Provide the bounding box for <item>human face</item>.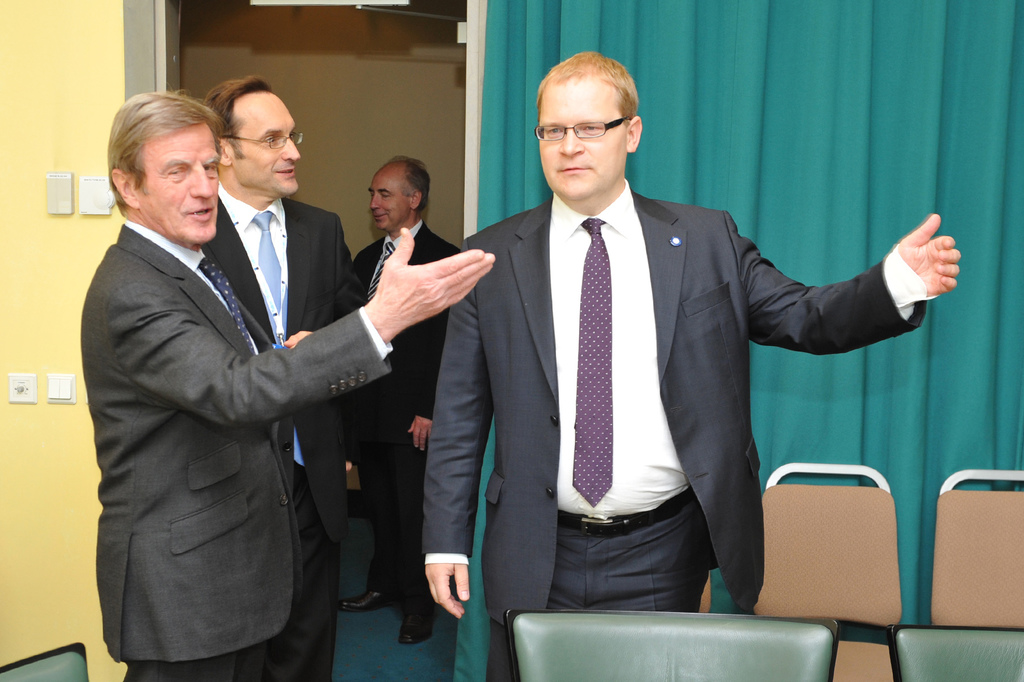
230 95 299 198.
